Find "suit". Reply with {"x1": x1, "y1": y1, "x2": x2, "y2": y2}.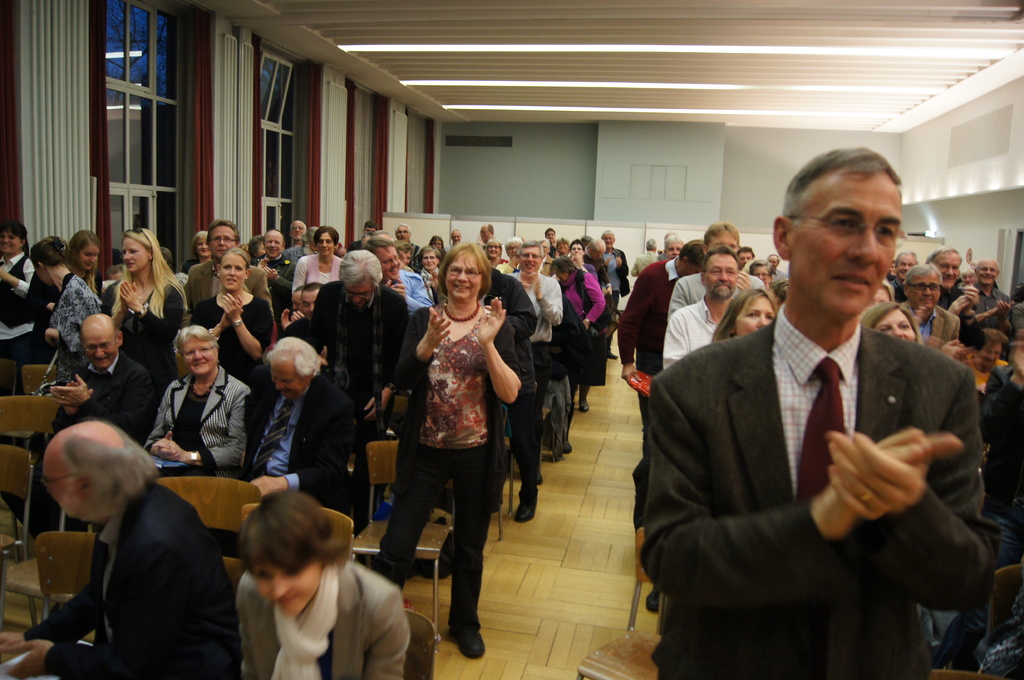
{"x1": 314, "y1": 283, "x2": 414, "y2": 431}.
